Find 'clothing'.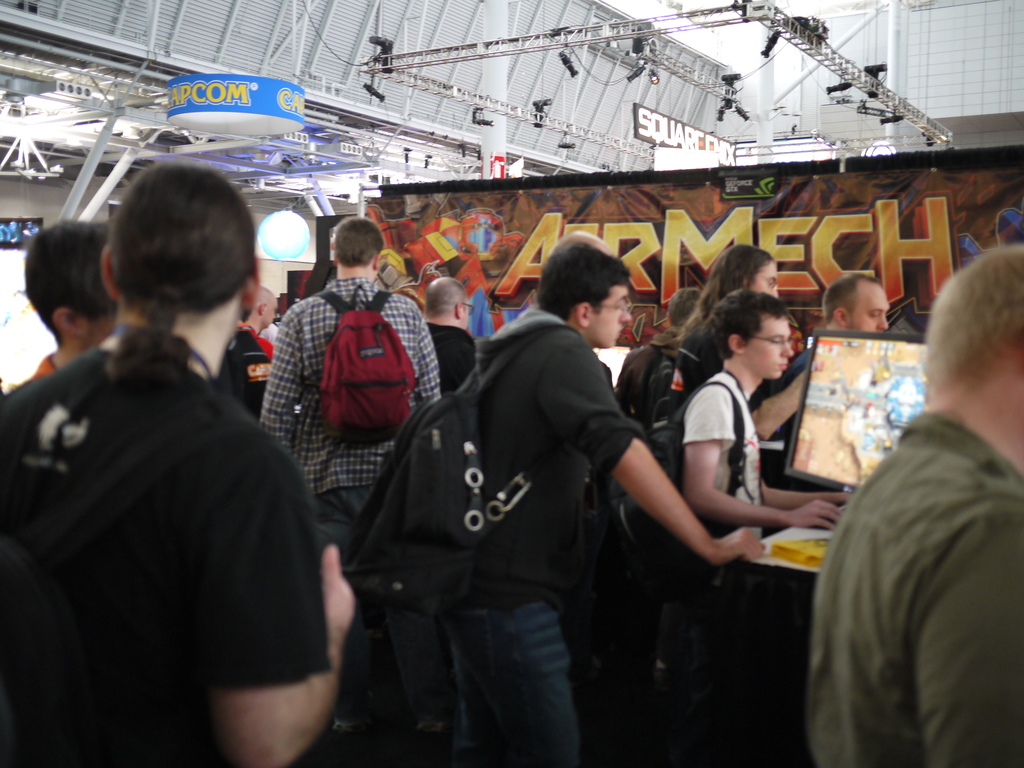
x1=263 y1=273 x2=435 y2=542.
